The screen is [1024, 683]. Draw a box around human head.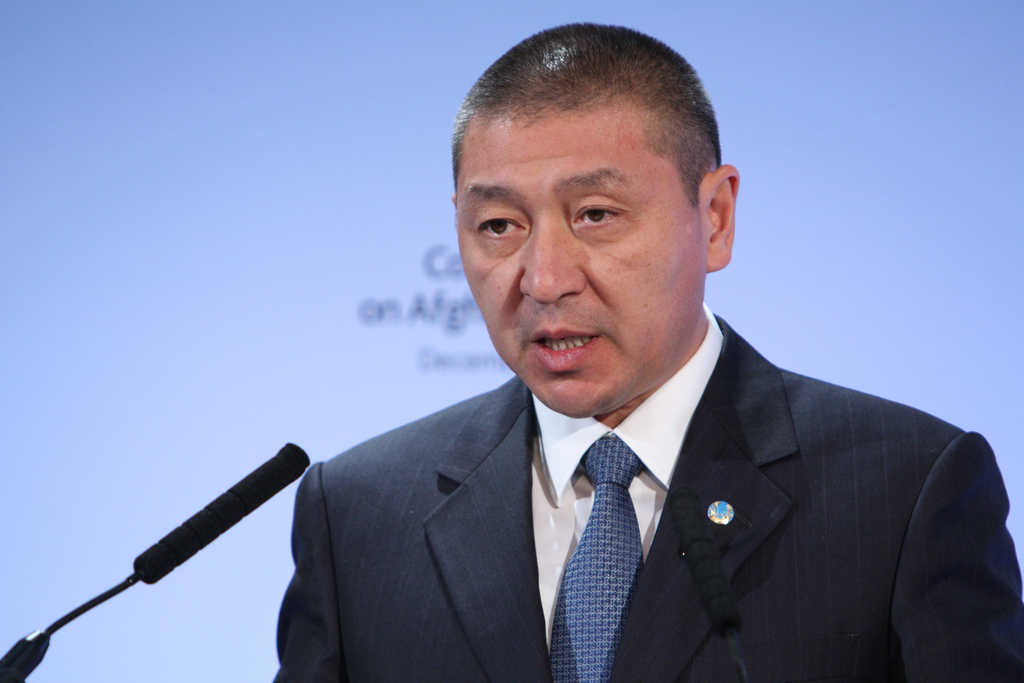
Rect(452, 22, 744, 362).
